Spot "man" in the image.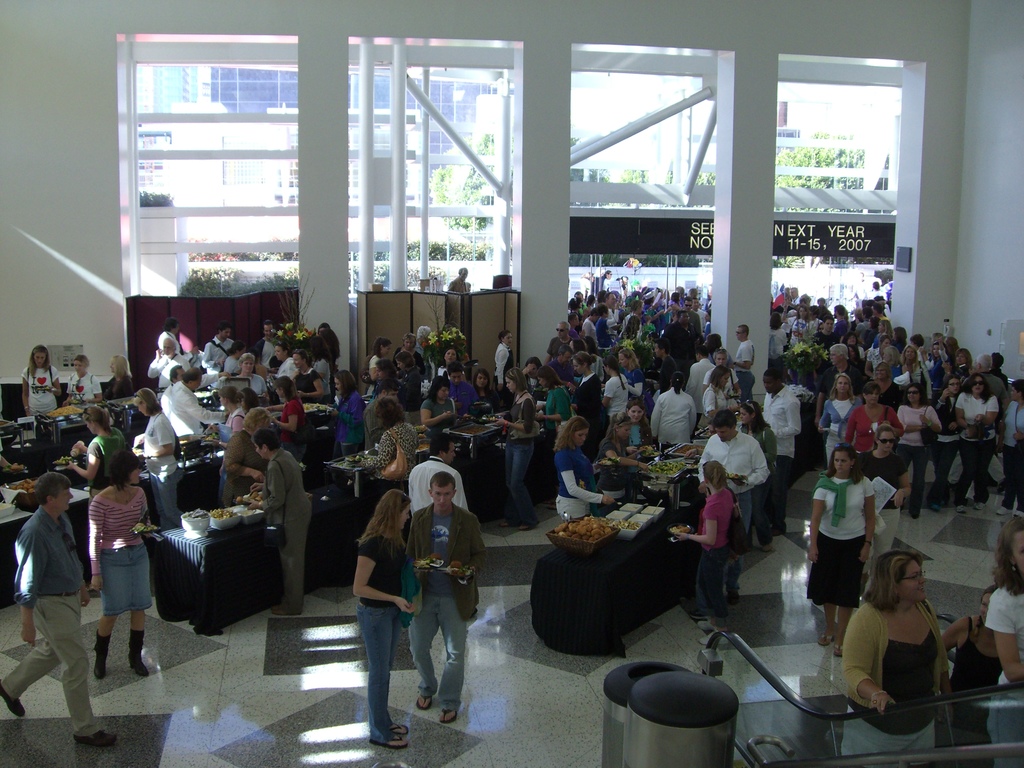
"man" found at 250 320 280 371.
